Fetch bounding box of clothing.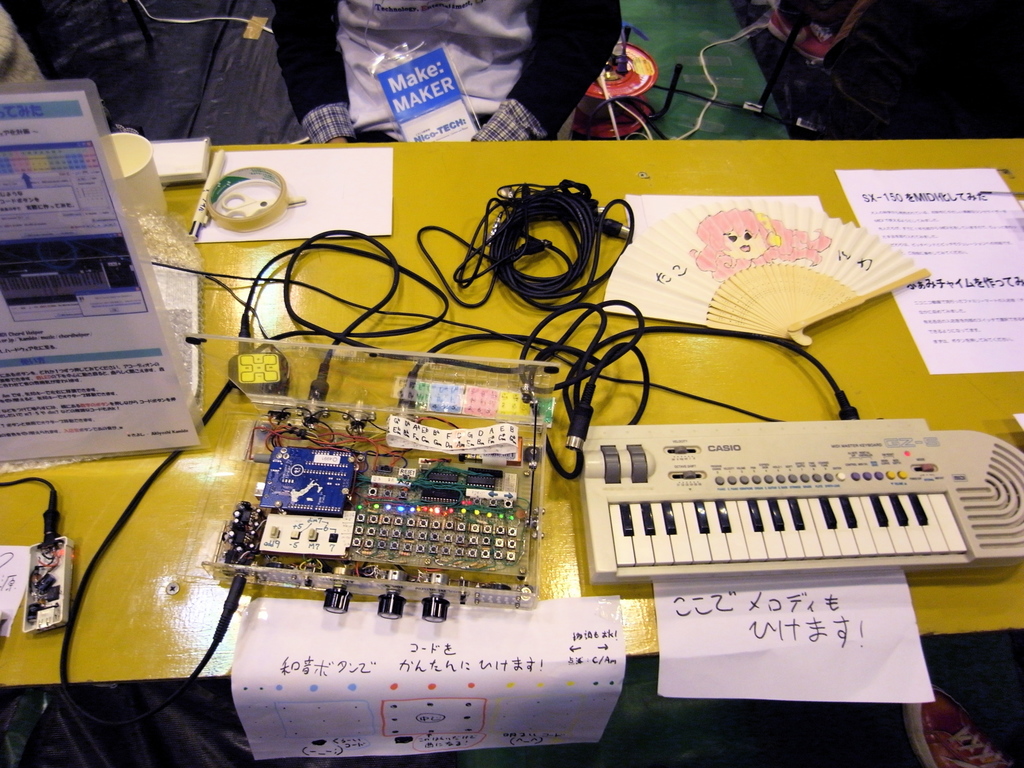
Bbox: [0,1,46,88].
